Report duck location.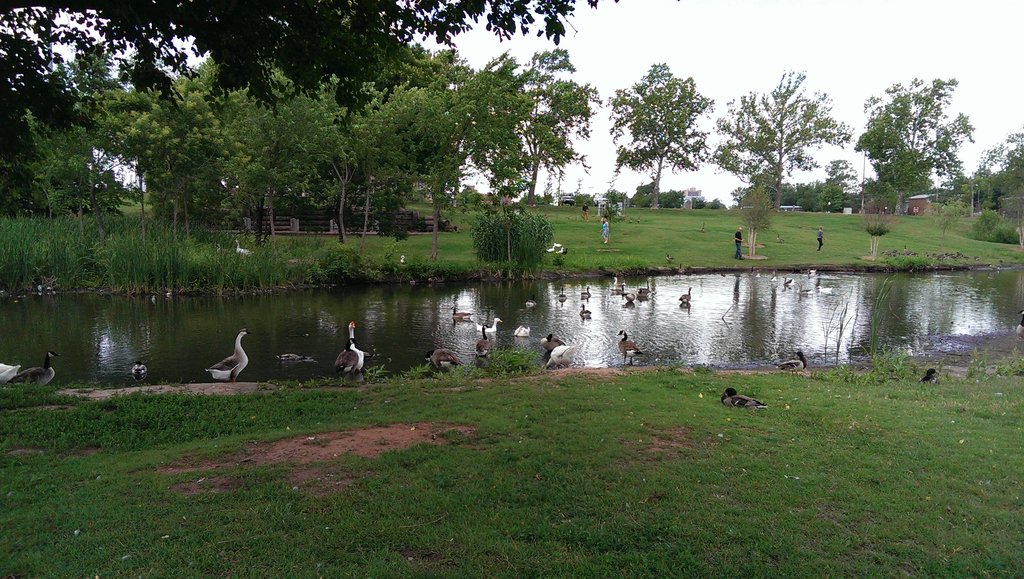
Report: bbox(323, 318, 373, 377).
